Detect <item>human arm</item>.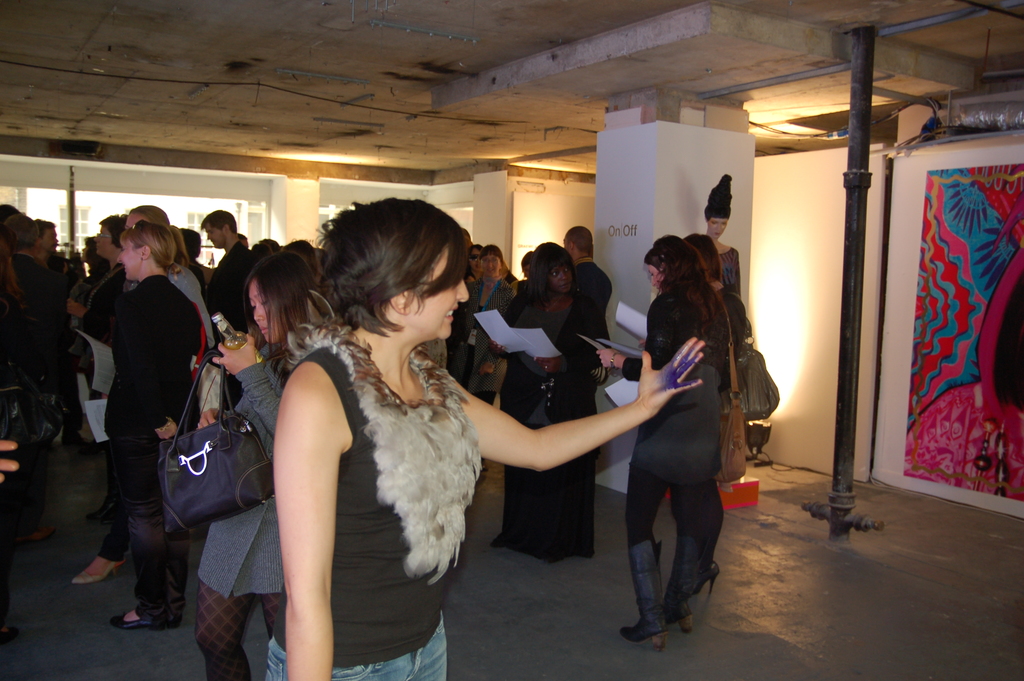
Detected at (left=209, top=334, right=285, bottom=465).
